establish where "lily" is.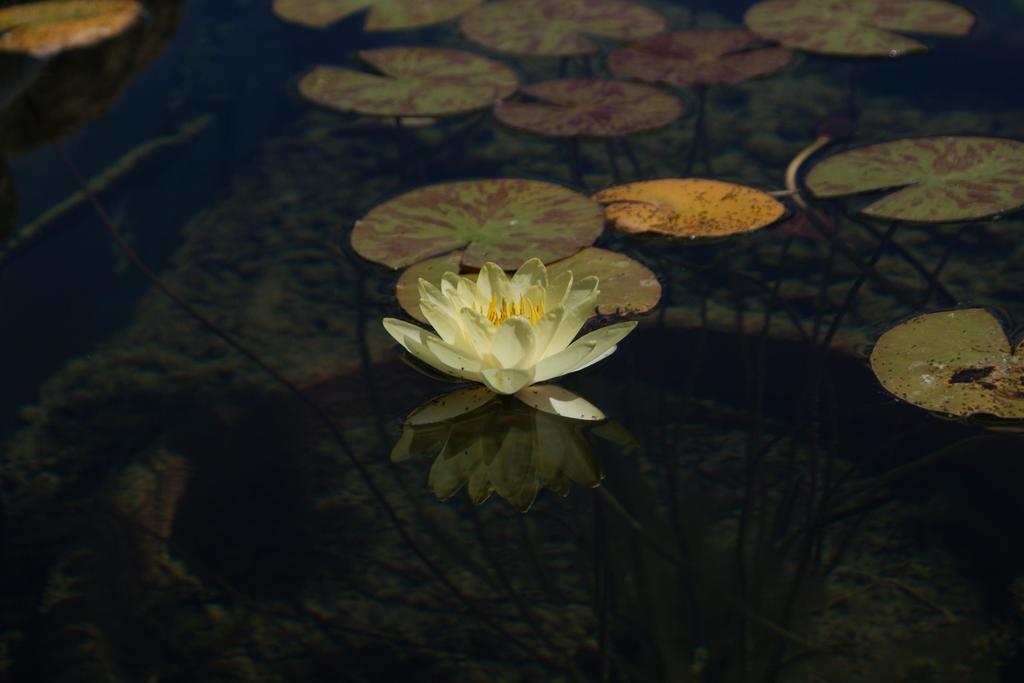
Established at box=[382, 255, 641, 424].
